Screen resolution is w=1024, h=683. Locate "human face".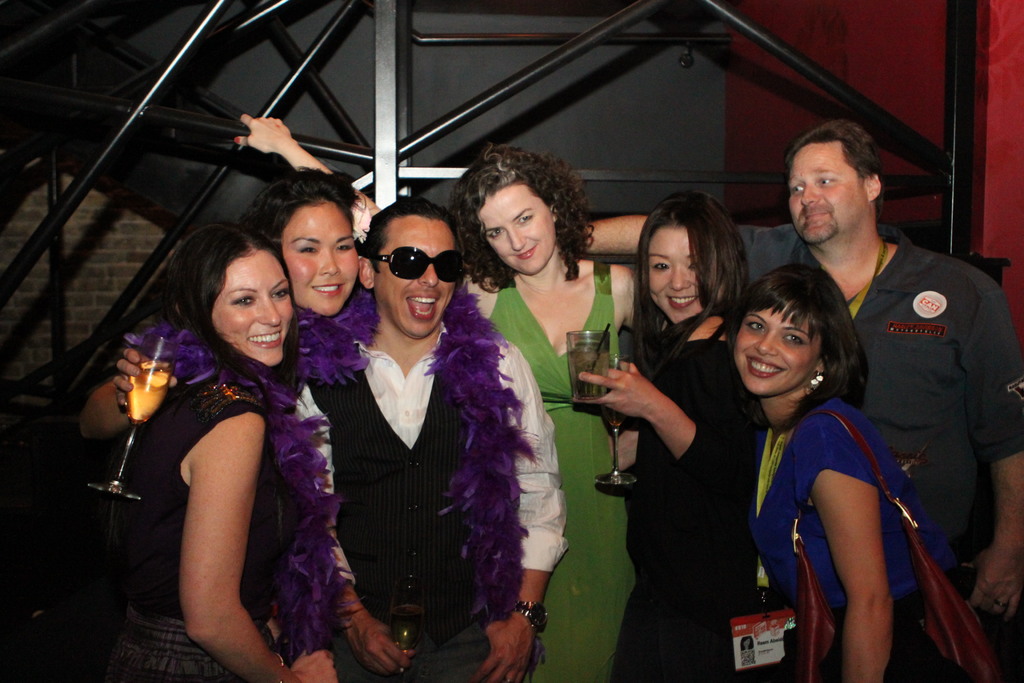
region(477, 183, 556, 268).
